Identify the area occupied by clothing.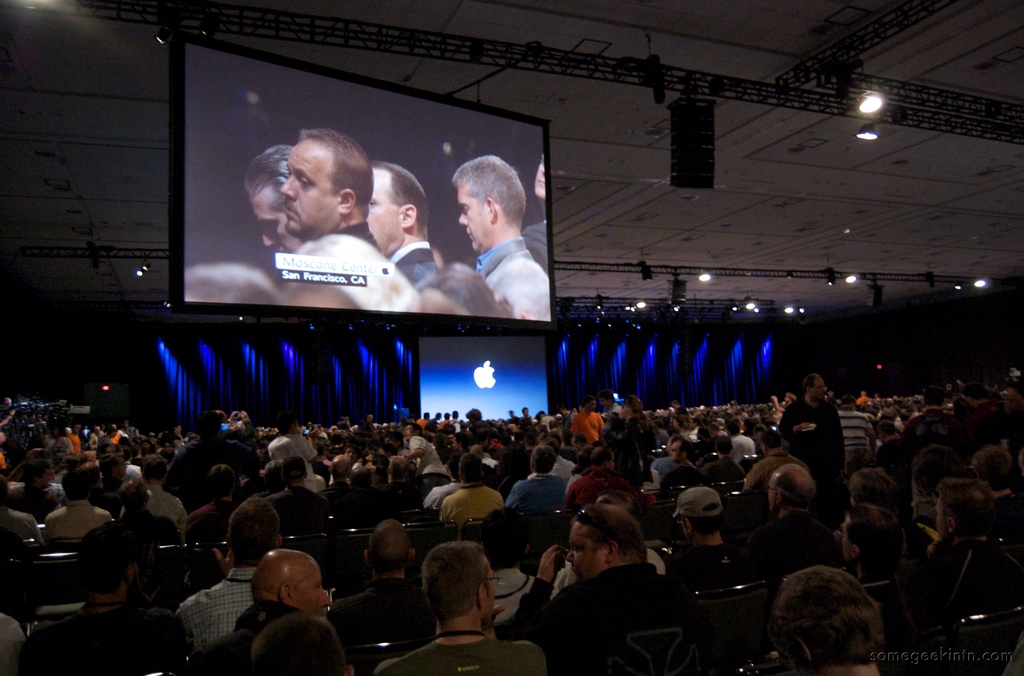
Area: [350, 459, 367, 469].
